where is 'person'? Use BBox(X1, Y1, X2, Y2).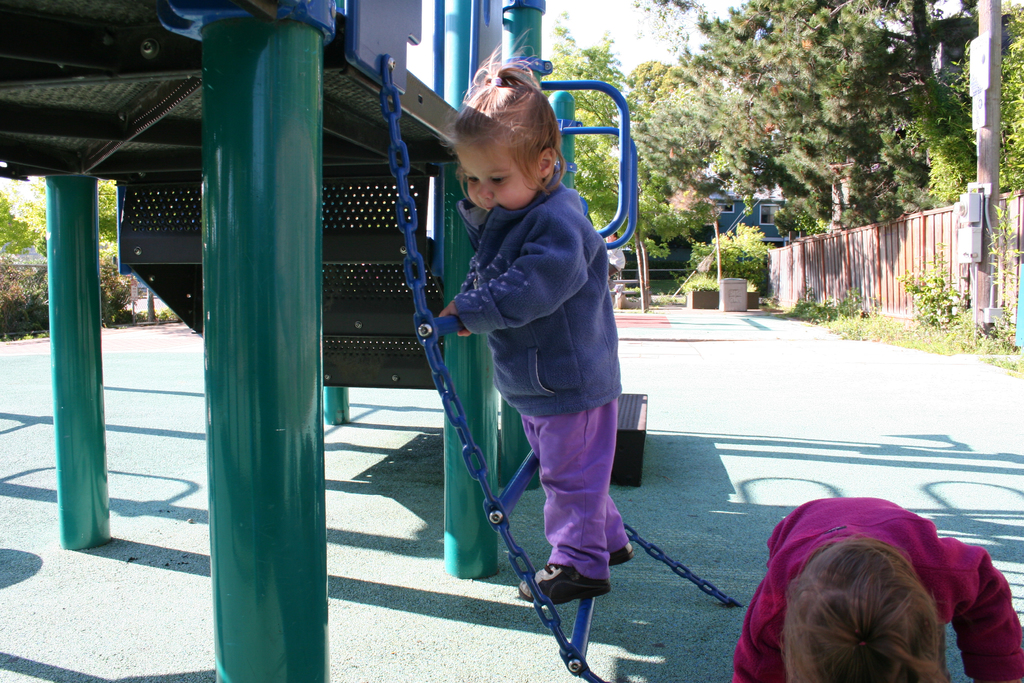
BBox(730, 495, 1023, 682).
